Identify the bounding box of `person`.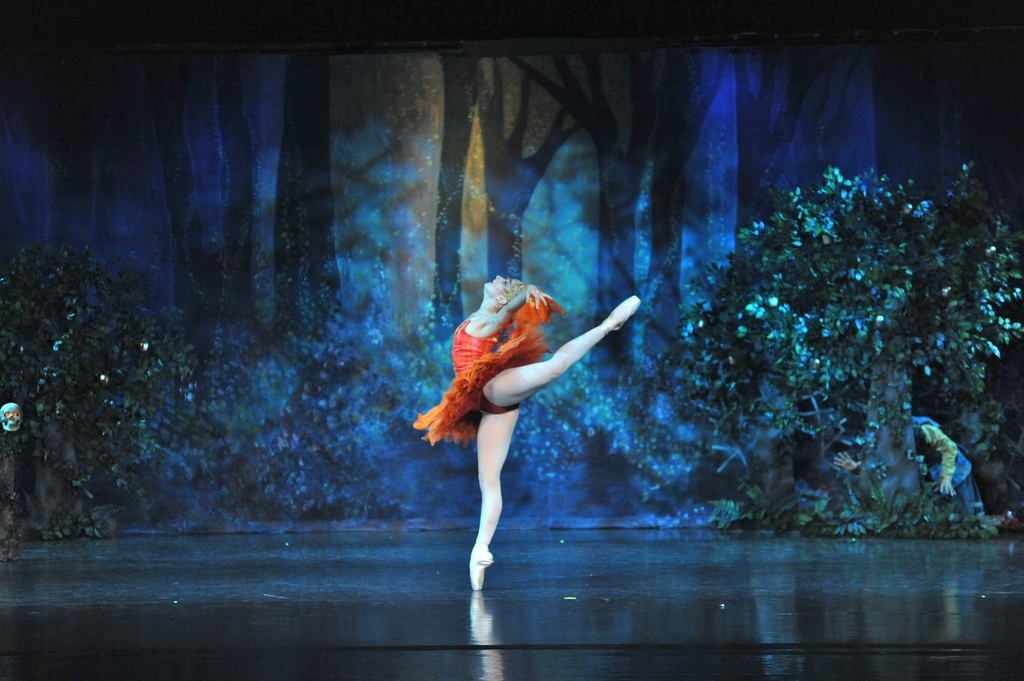
select_region(828, 418, 991, 513).
